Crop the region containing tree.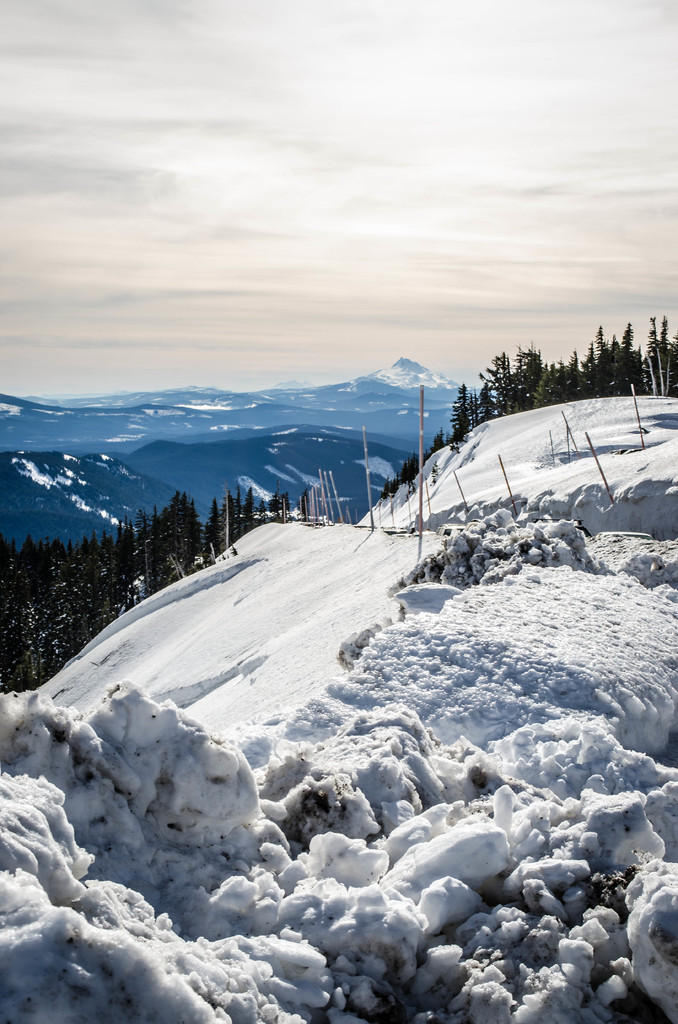
Crop region: bbox=[482, 340, 581, 404].
